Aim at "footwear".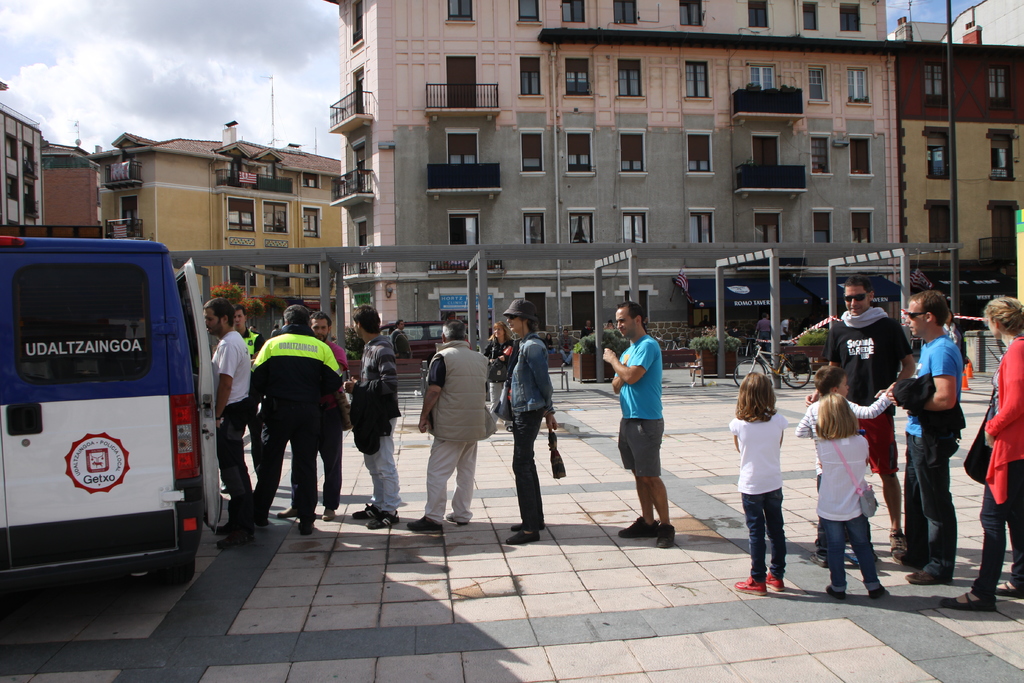
Aimed at [left=659, top=527, right=673, bottom=550].
